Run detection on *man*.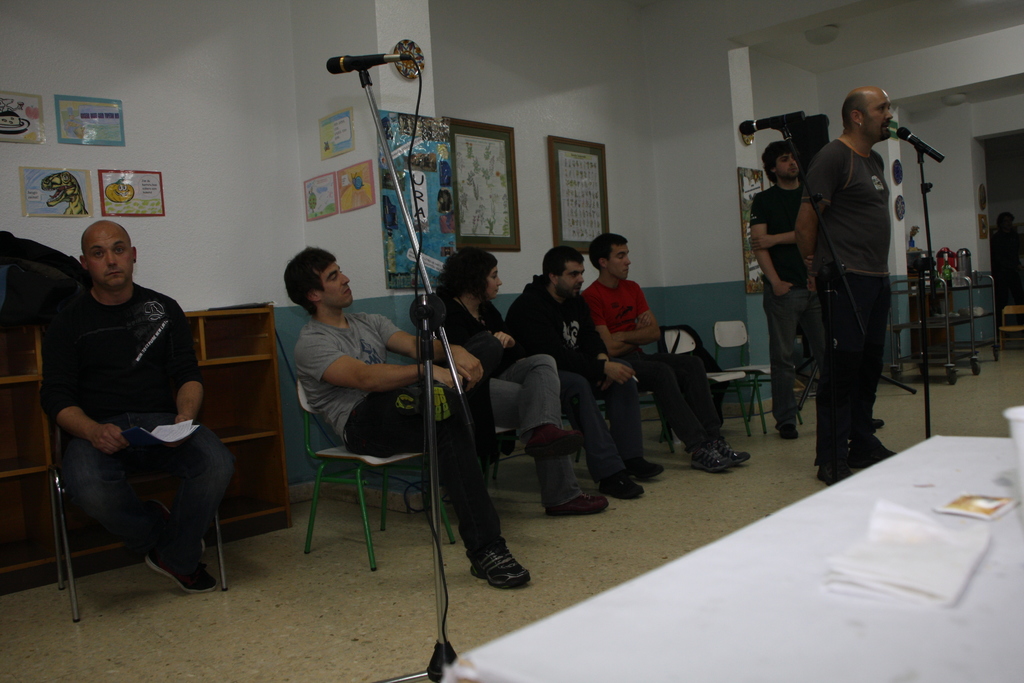
Result: (left=581, top=229, right=751, bottom=470).
